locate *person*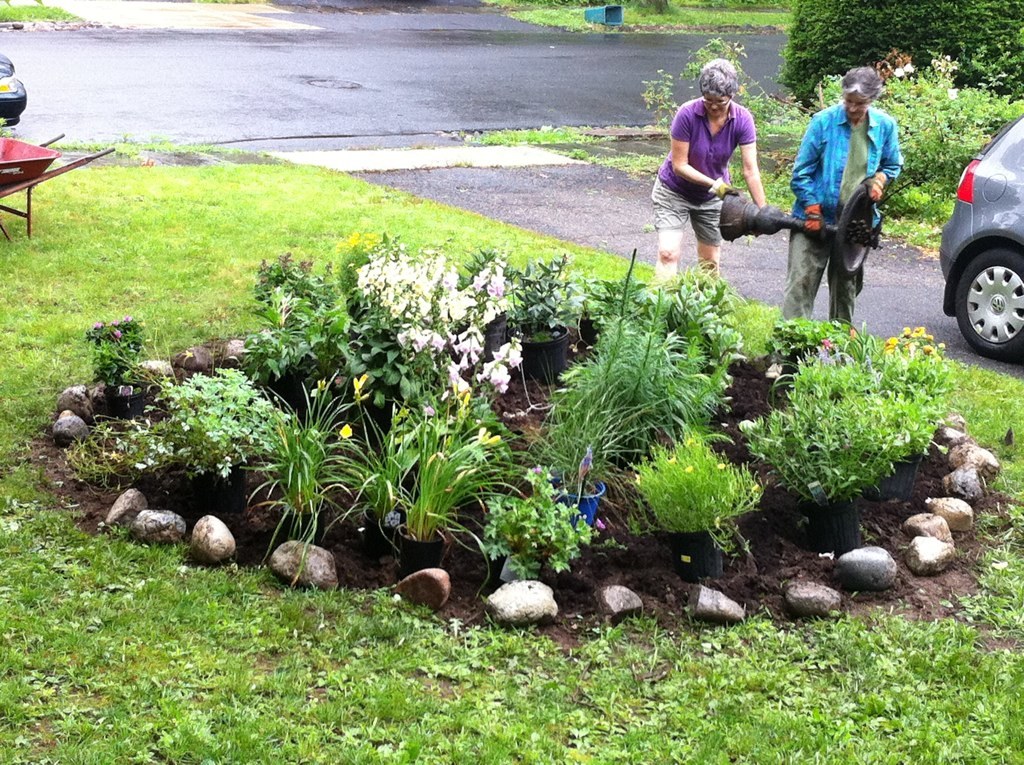
[left=775, top=63, right=908, bottom=327]
